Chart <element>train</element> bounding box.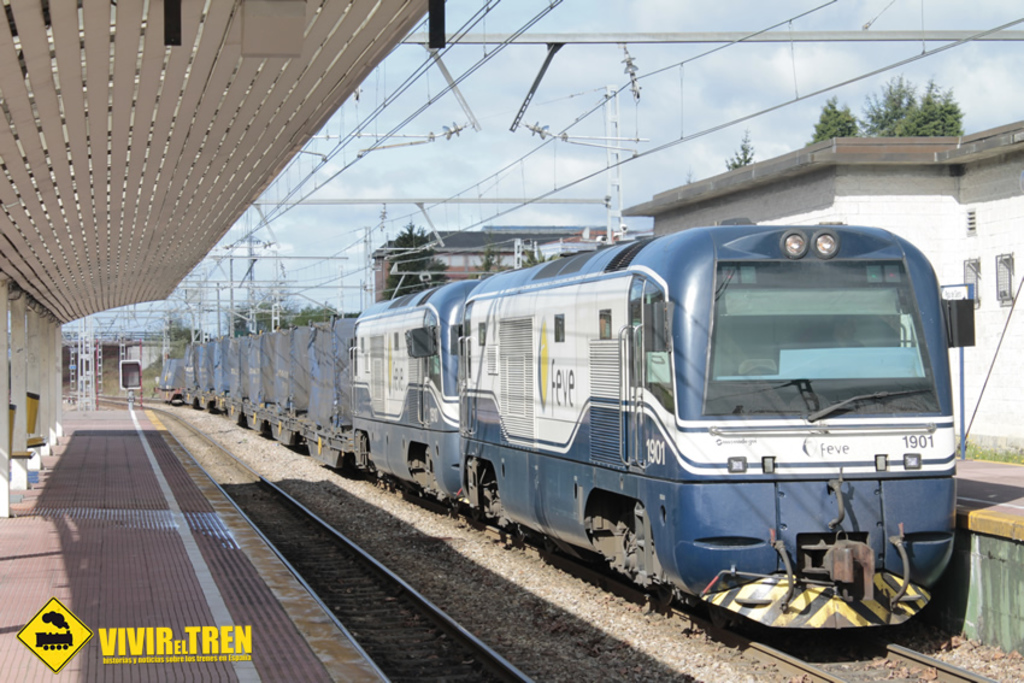
Charted: 160:220:954:641.
